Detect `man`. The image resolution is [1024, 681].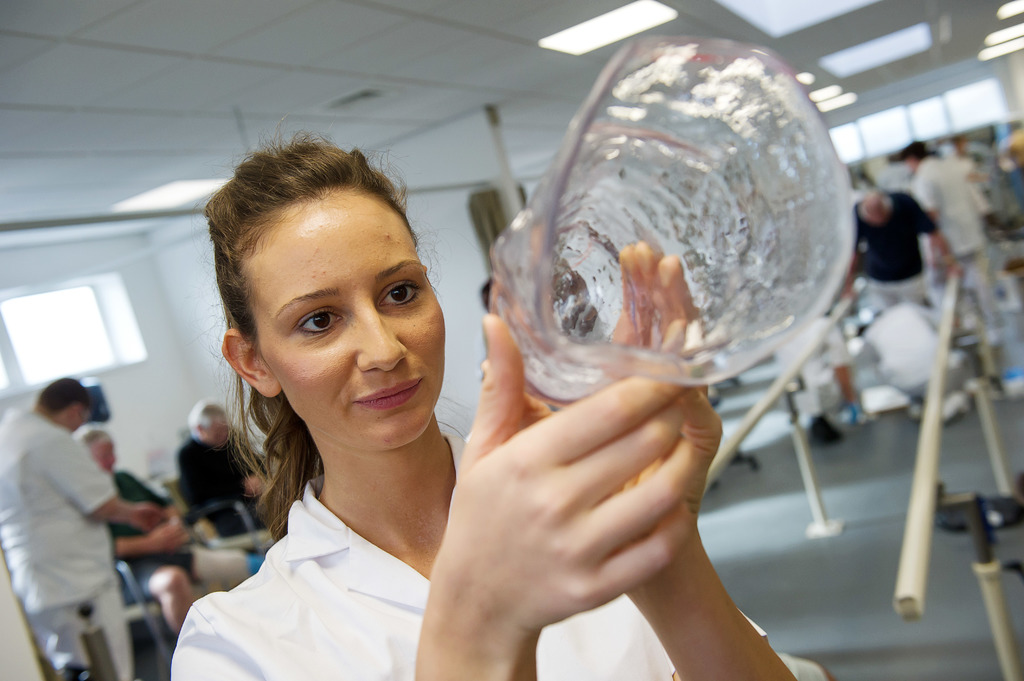
(left=77, top=426, right=257, bottom=620).
